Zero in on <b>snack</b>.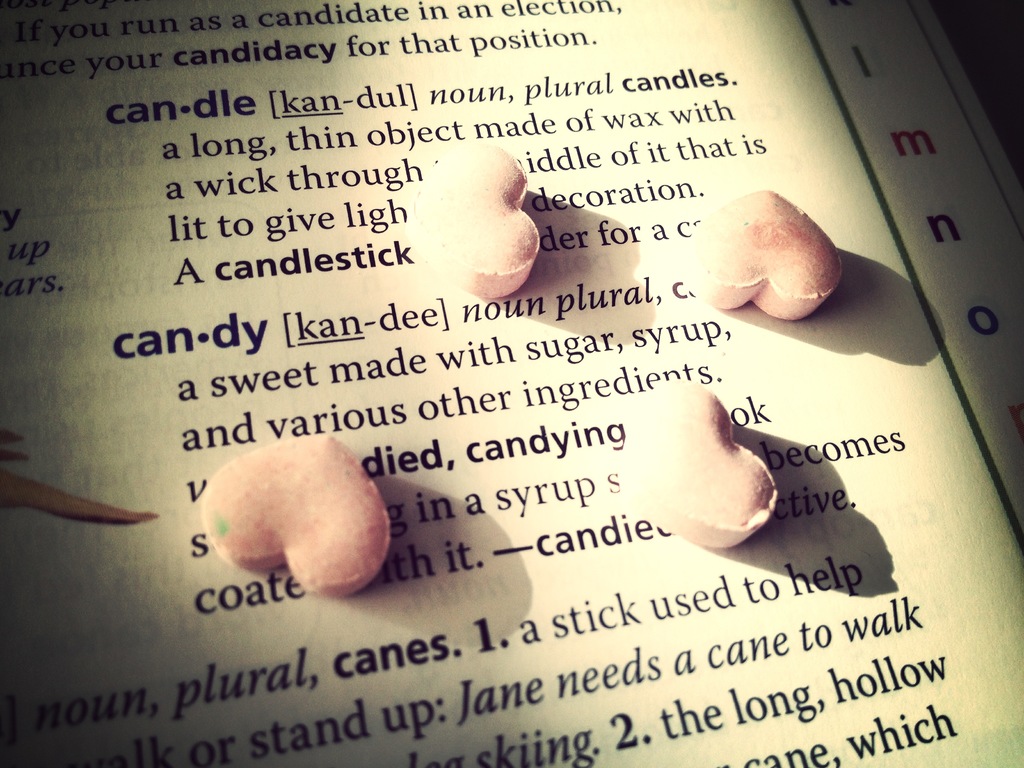
Zeroed in: bbox(690, 182, 849, 328).
